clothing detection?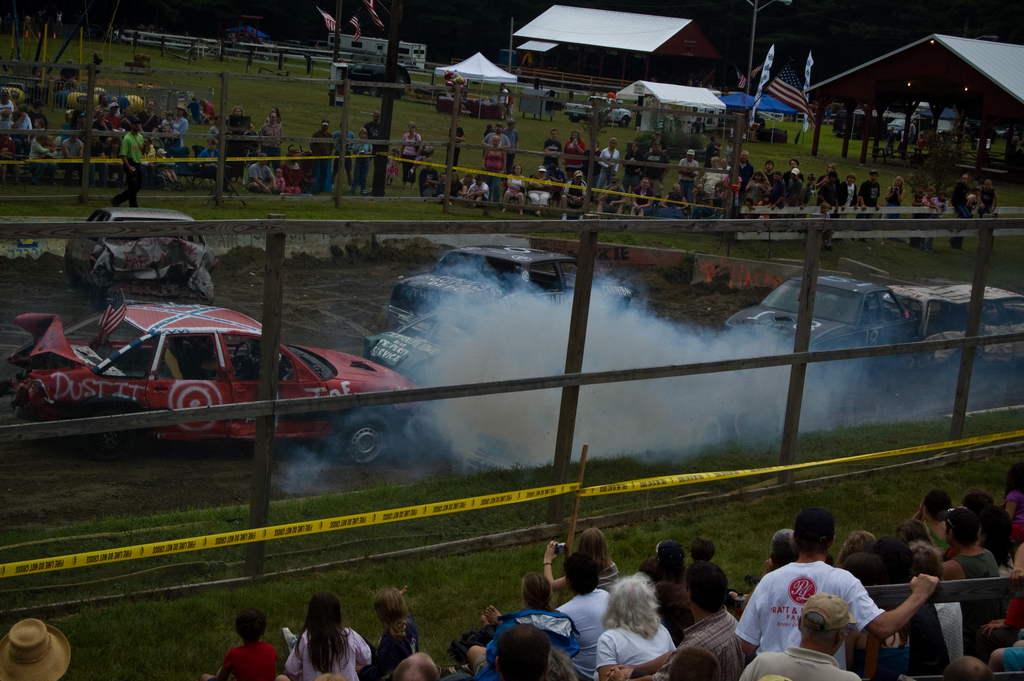
crop(330, 122, 350, 176)
